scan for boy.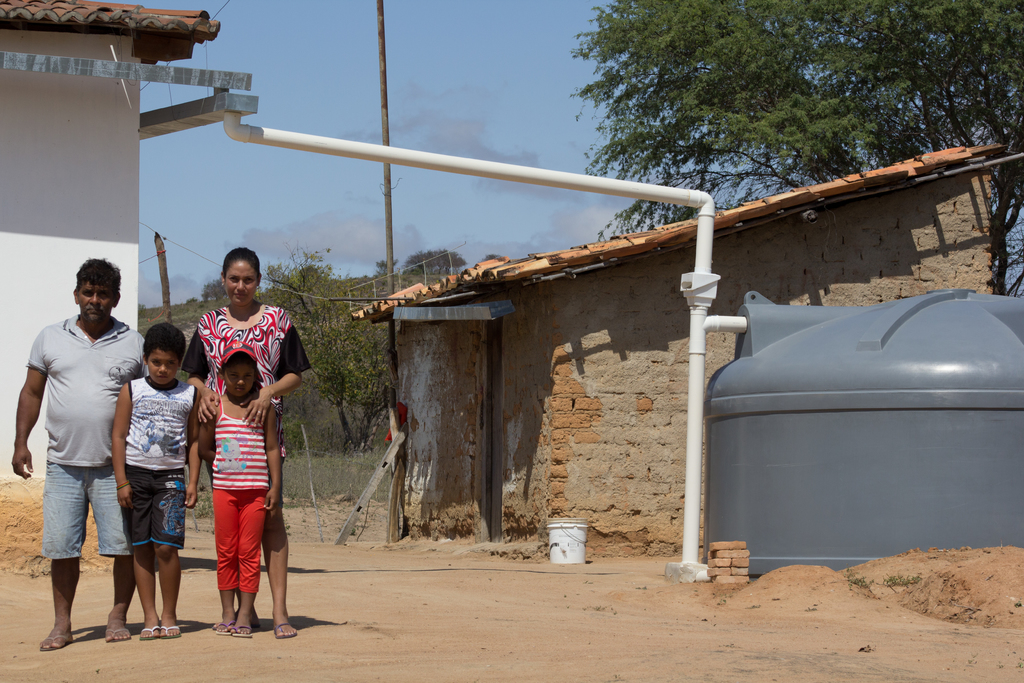
Scan result: bbox=(106, 323, 196, 641).
